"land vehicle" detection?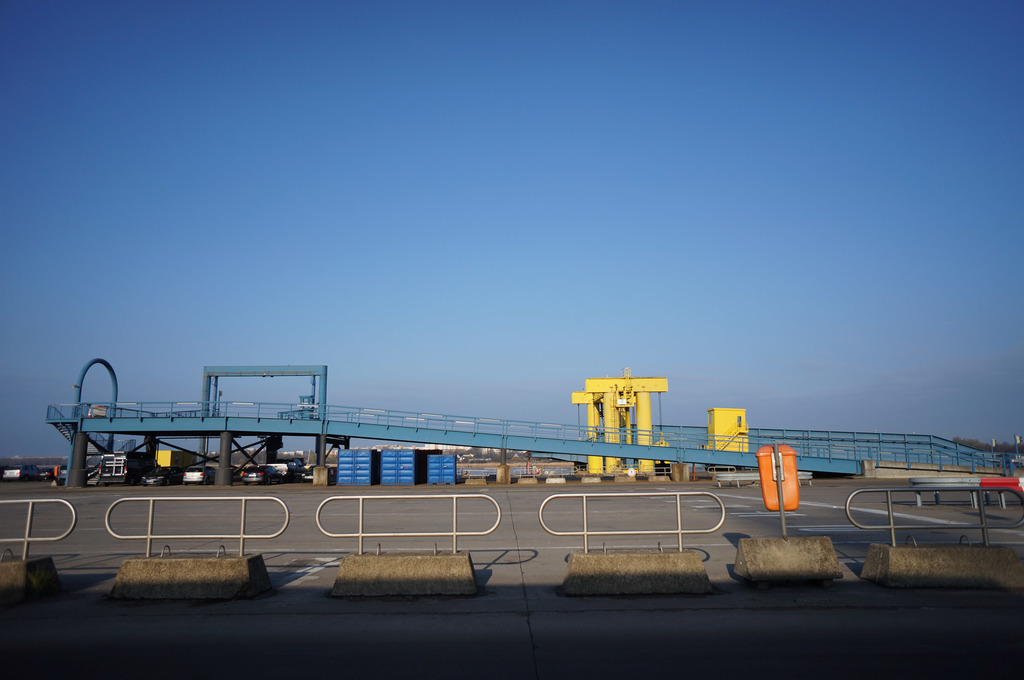
(40,466,56,484)
